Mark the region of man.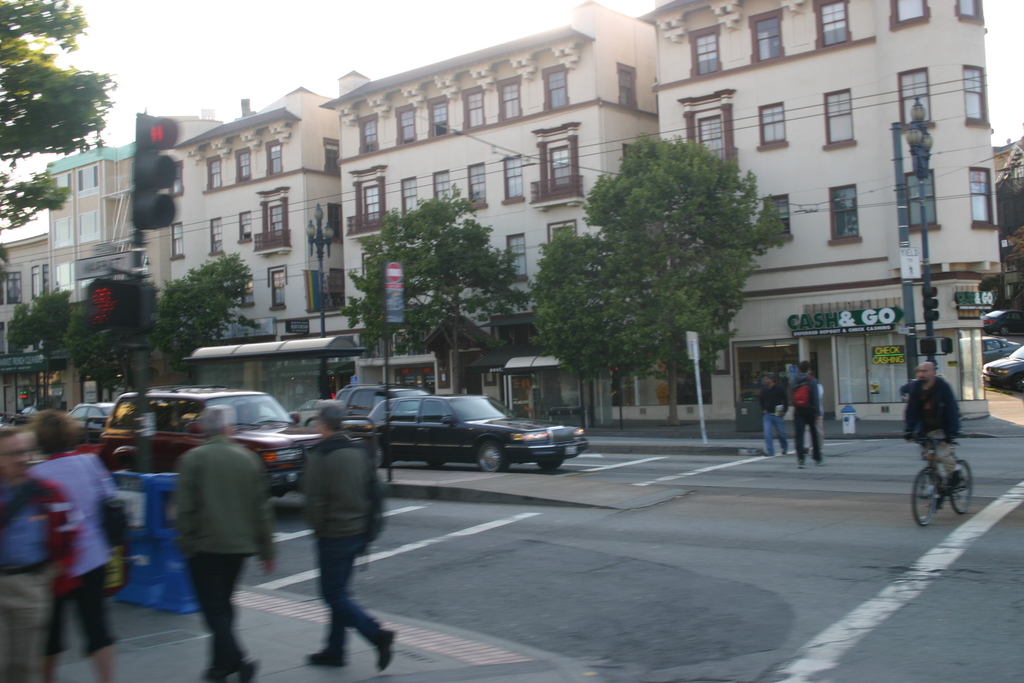
Region: <box>305,401,396,671</box>.
